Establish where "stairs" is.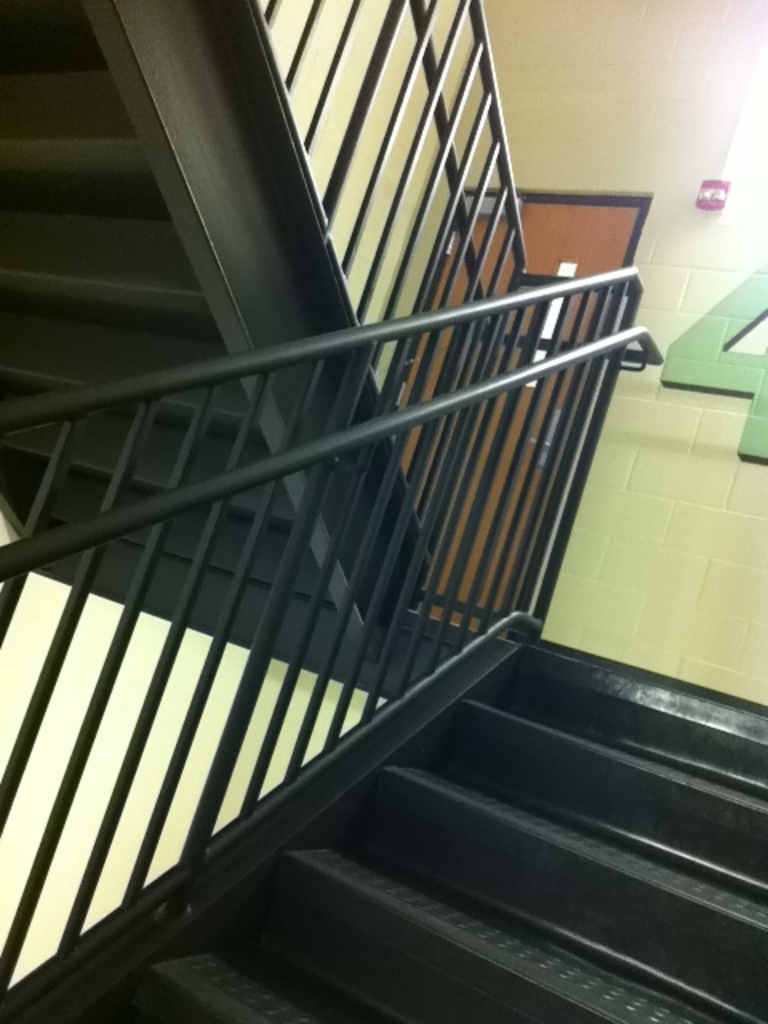
Established at 0, 629, 766, 1022.
